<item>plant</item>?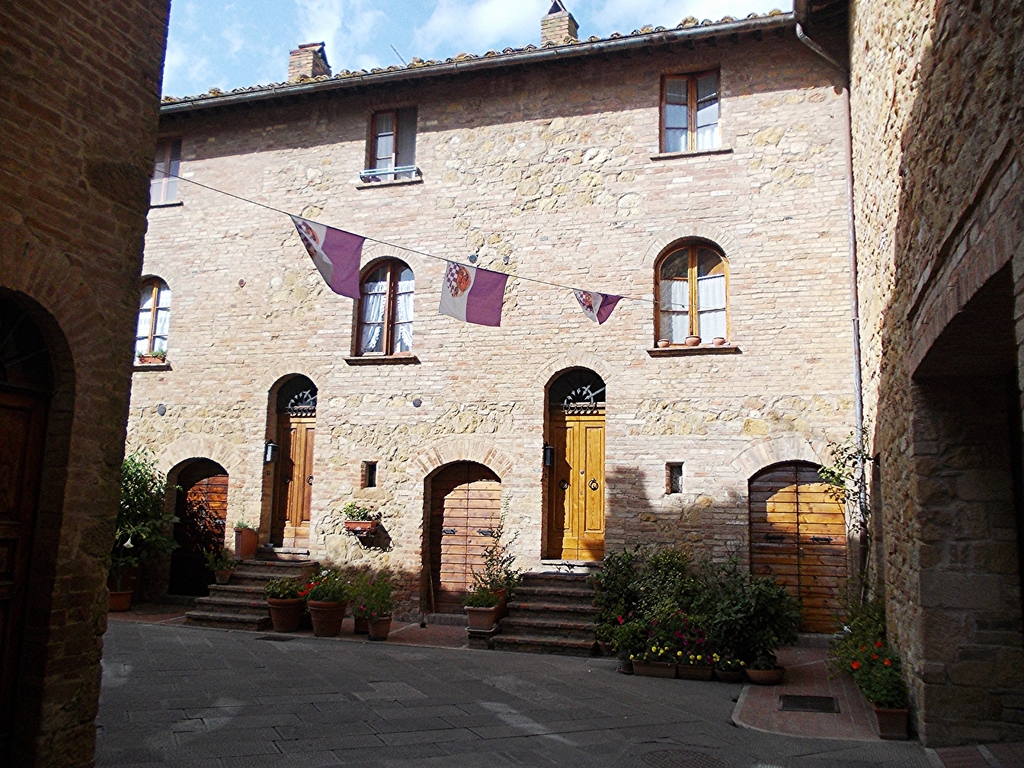
BBox(344, 504, 375, 518)
